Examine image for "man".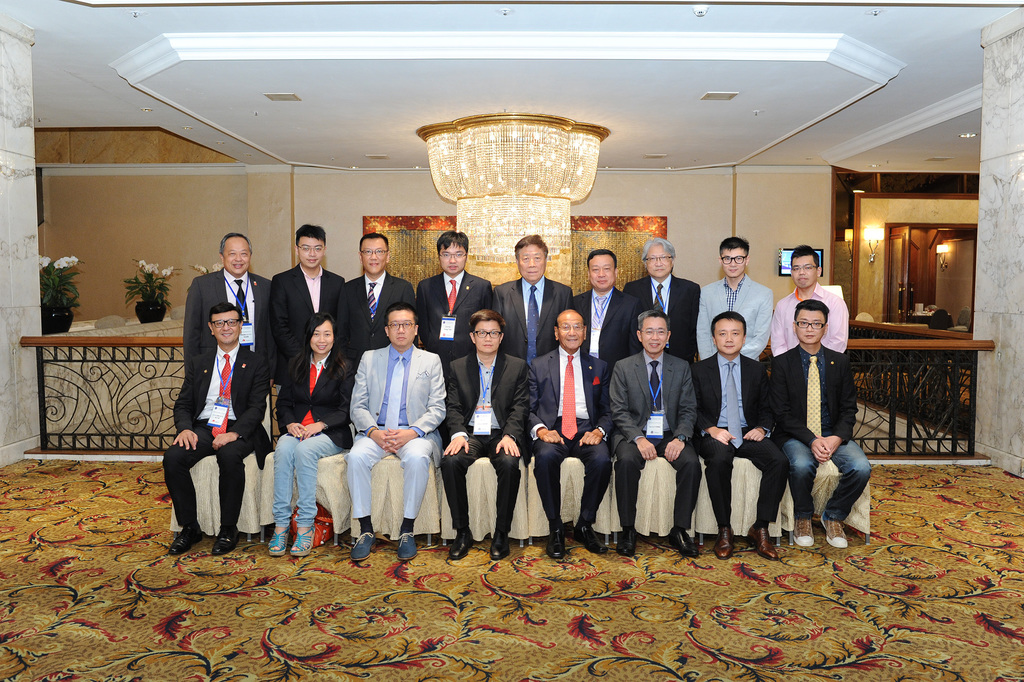
Examination result: [337, 228, 413, 371].
